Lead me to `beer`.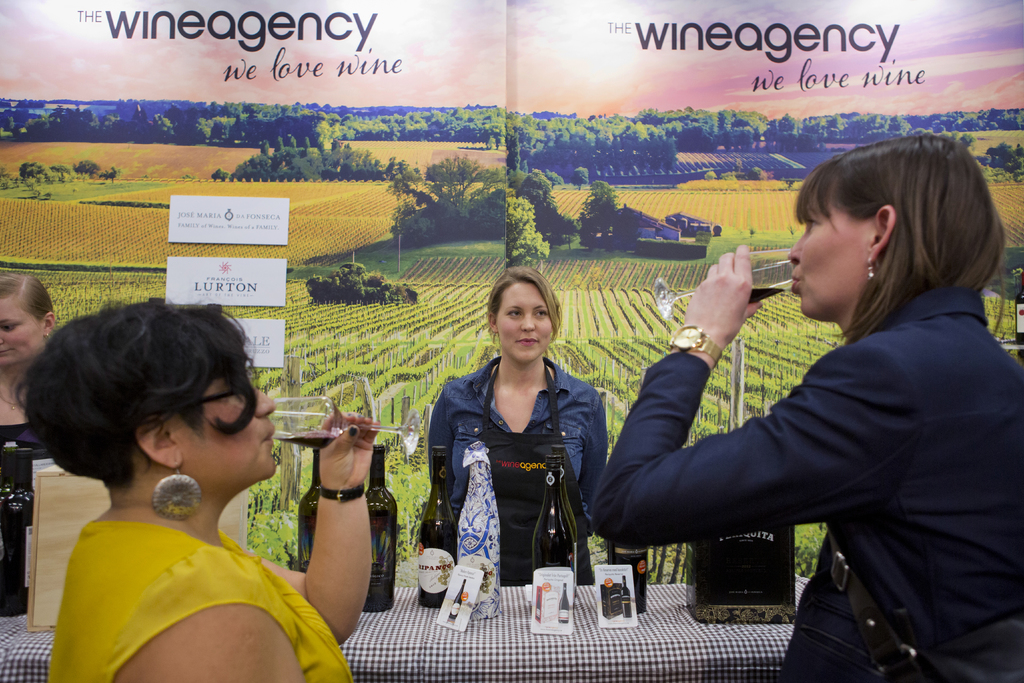
Lead to bbox=[650, 256, 808, 328].
